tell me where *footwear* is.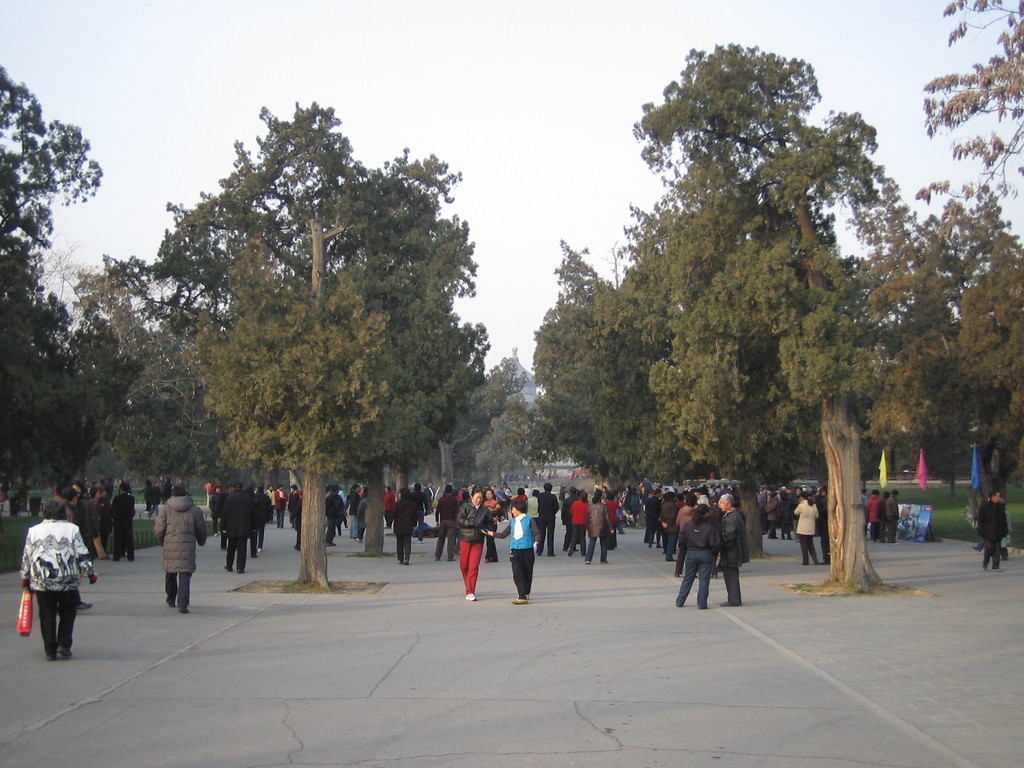
*footwear* is at x1=55 y1=648 x2=72 y2=662.
